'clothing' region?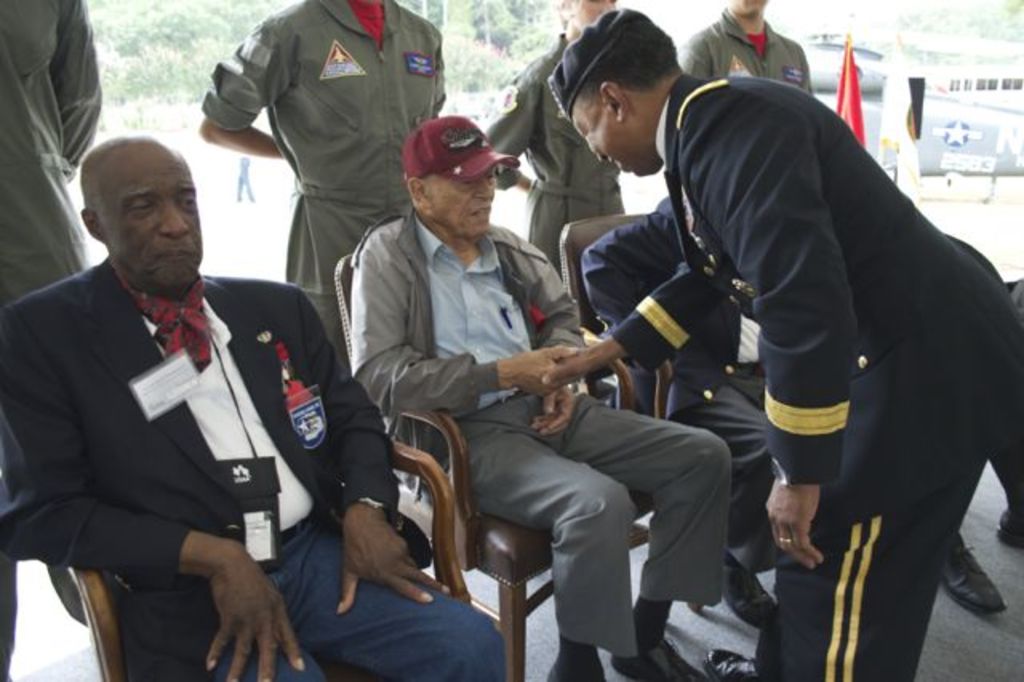
{"left": 656, "top": 51, "right": 1008, "bottom": 655}
